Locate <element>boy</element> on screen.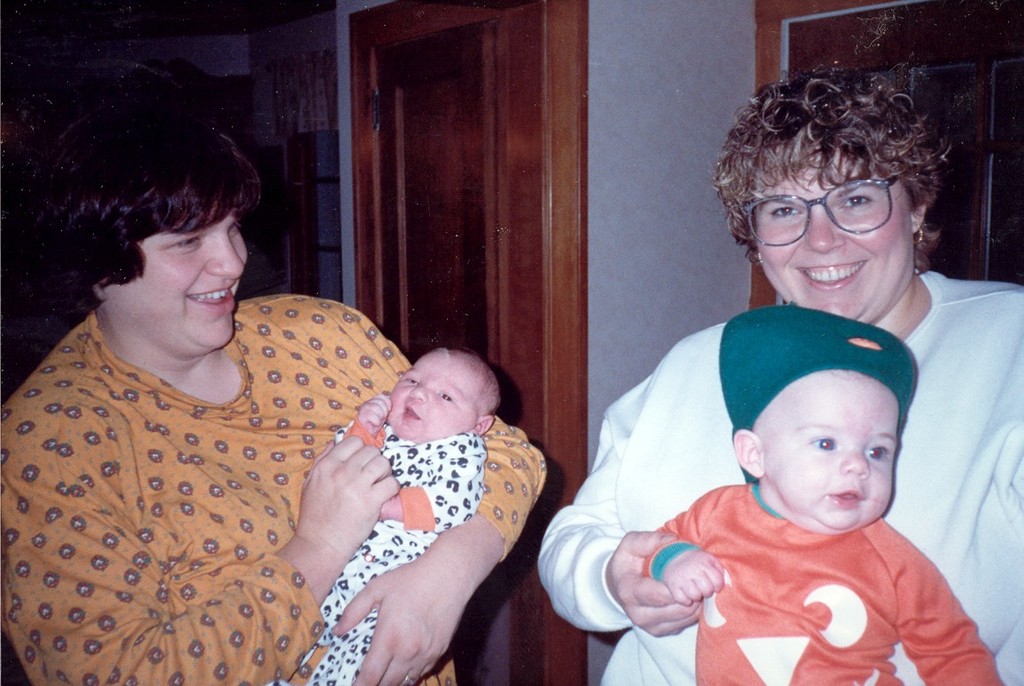
On screen at (270, 341, 512, 685).
